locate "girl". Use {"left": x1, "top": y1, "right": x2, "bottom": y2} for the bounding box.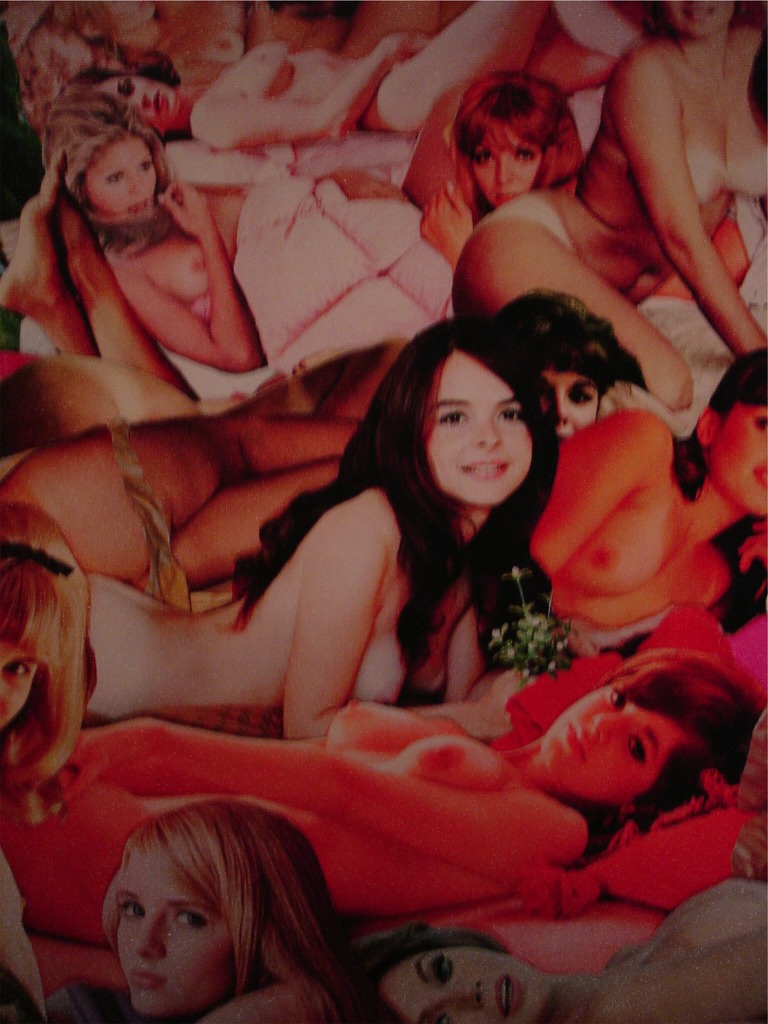
{"left": 0, "top": 639, "right": 767, "bottom": 960}.
